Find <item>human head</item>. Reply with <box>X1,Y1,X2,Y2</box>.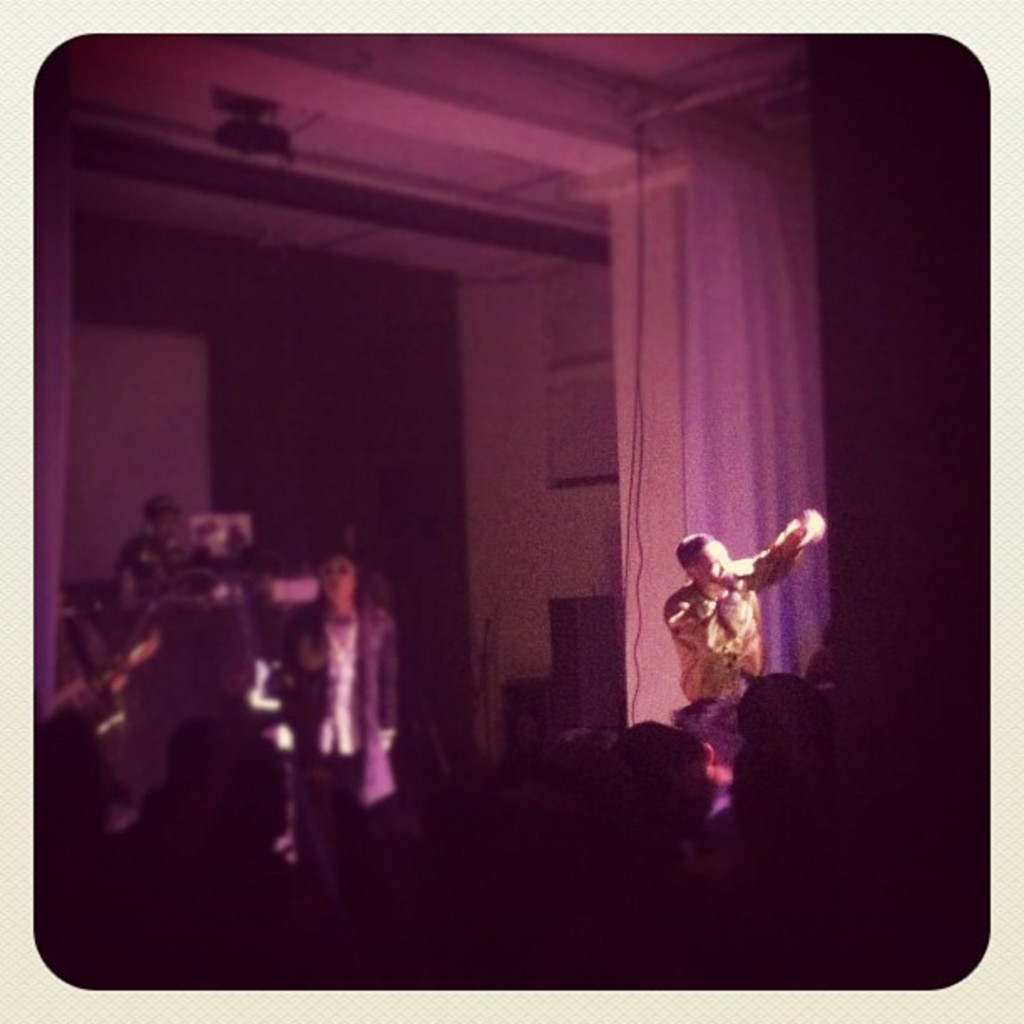
<box>678,534,735,589</box>.
